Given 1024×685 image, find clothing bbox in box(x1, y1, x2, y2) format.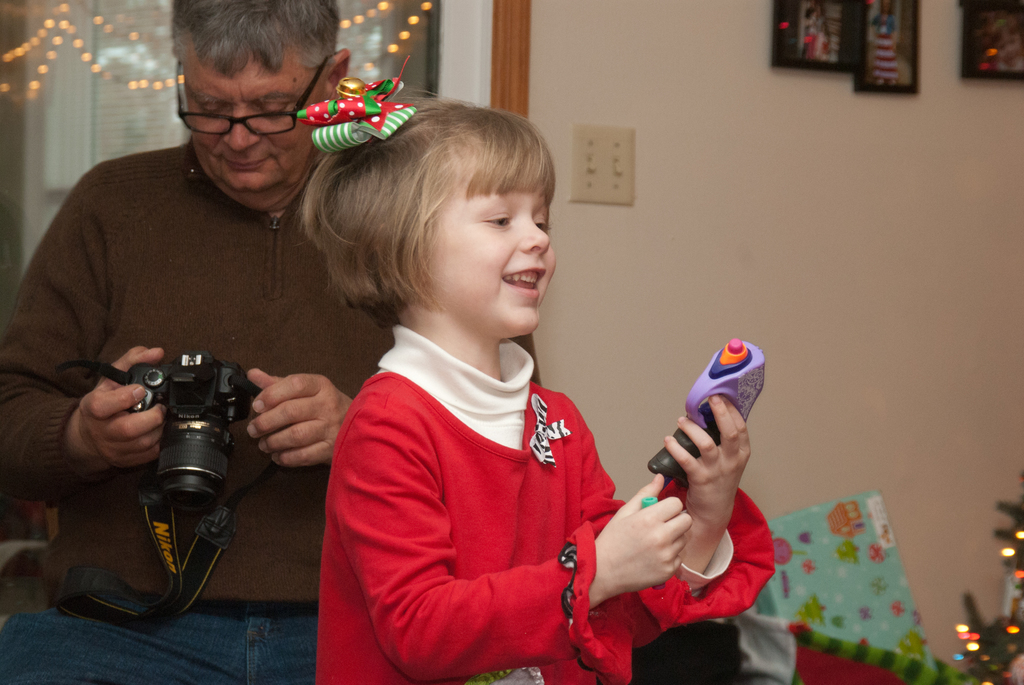
box(0, 132, 401, 684).
